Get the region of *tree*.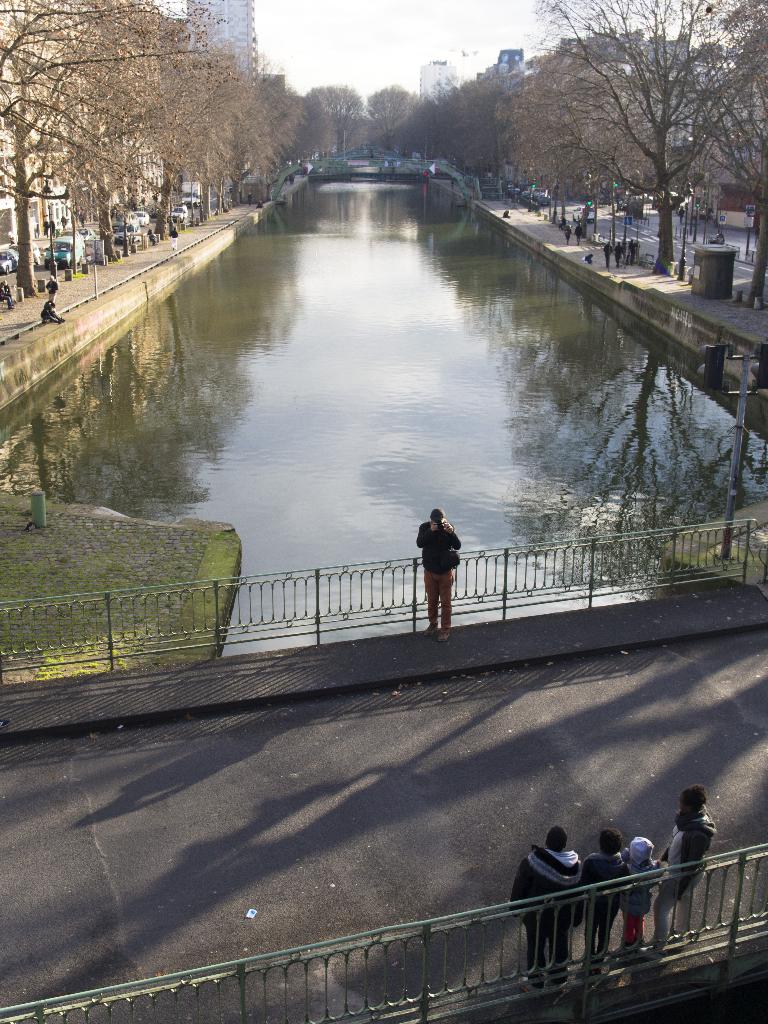
(left=152, top=50, right=255, bottom=218).
